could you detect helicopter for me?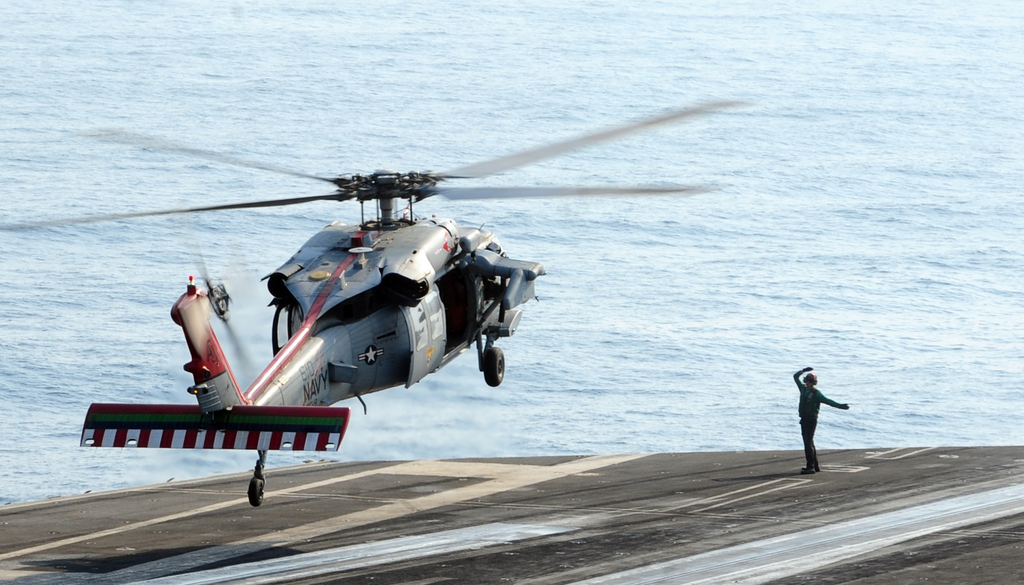
Detection result: {"x1": 148, "y1": 98, "x2": 716, "y2": 461}.
